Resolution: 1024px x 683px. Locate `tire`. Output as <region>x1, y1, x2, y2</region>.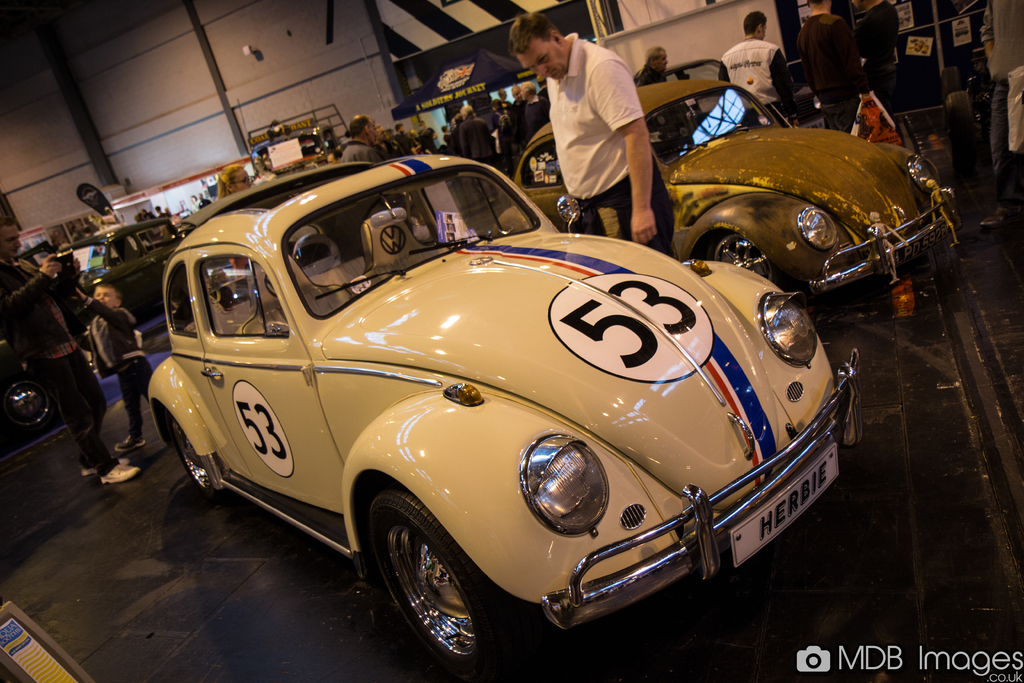
<region>169, 415, 225, 501</region>.
